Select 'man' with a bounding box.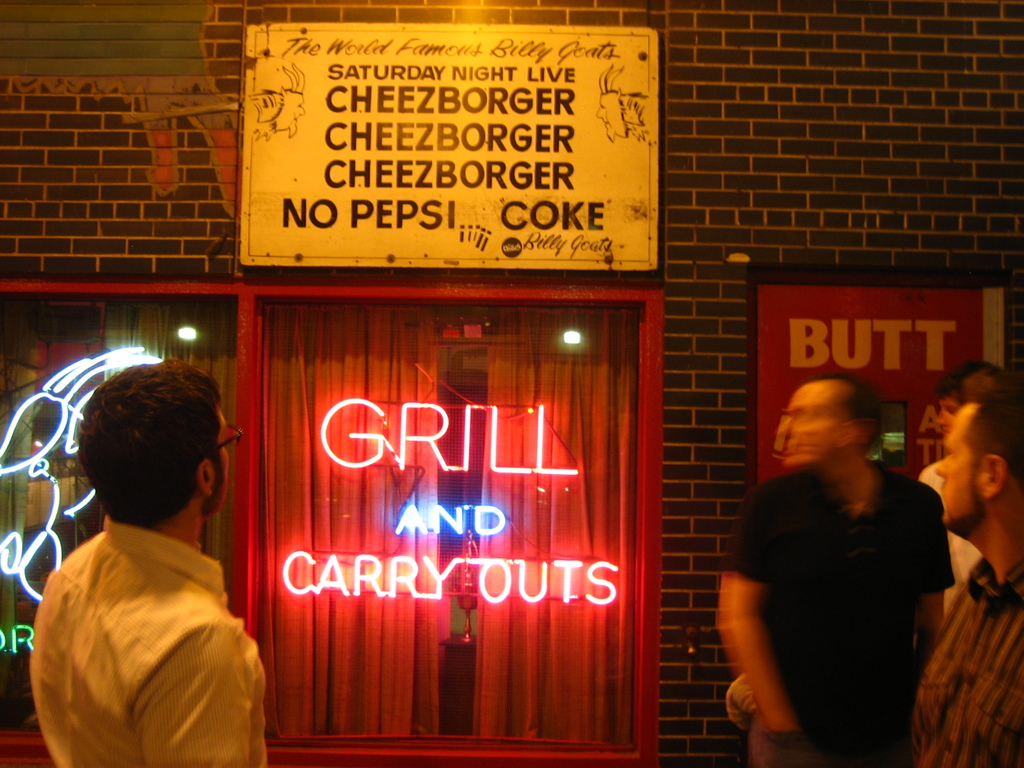
l=922, t=362, r=998, b=621.
